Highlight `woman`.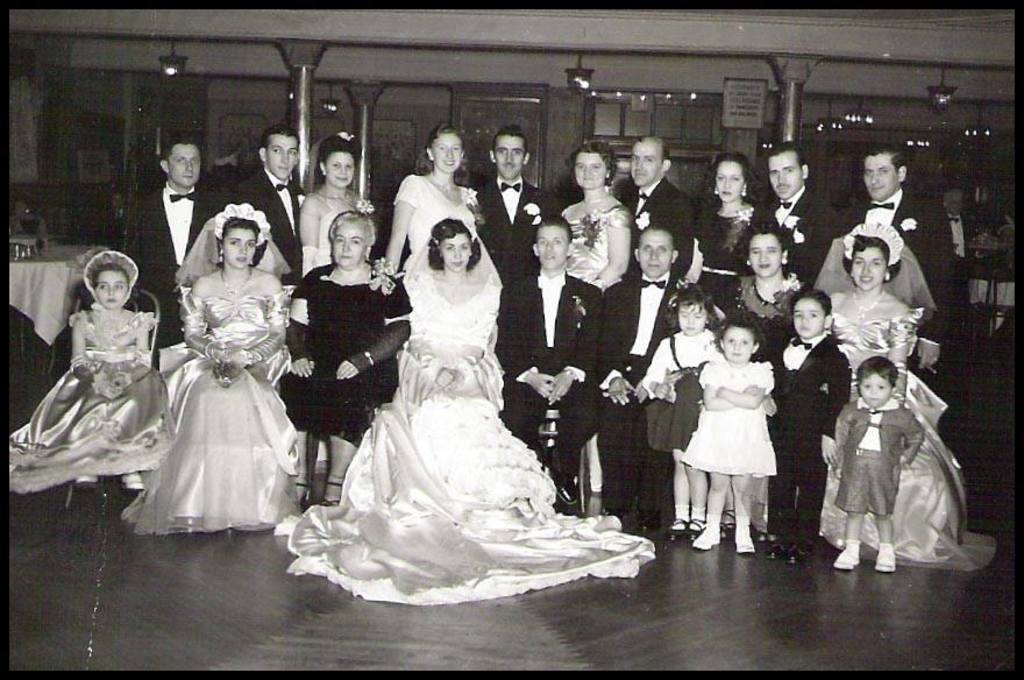
Highlighted region: l=557, t=143, r=635, b=494.
